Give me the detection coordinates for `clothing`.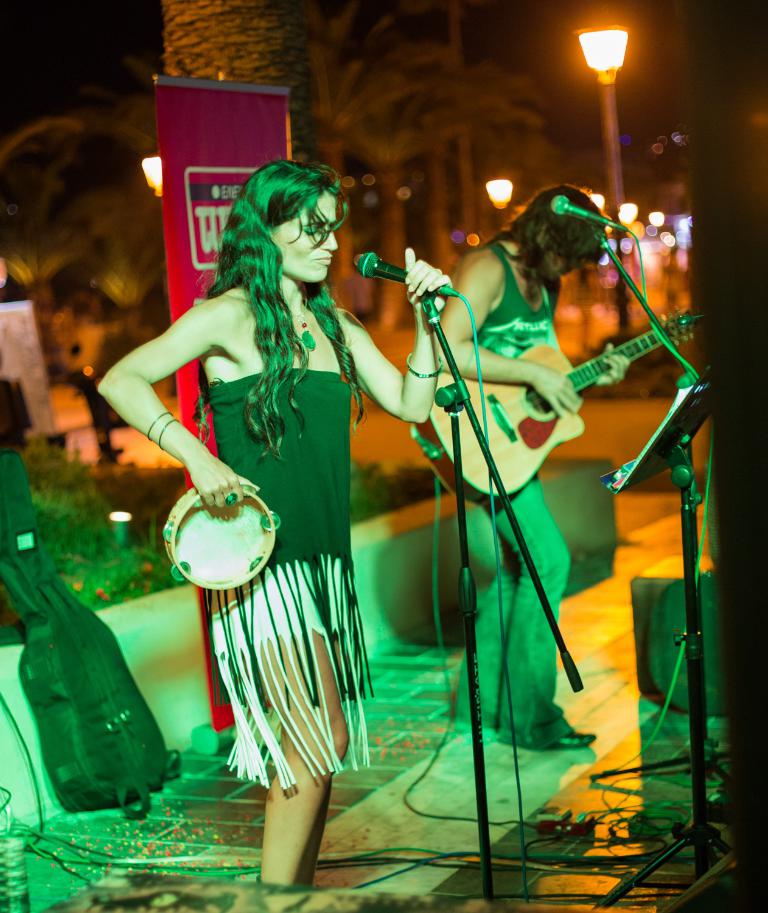
locate(458, 233, 573, 711).
